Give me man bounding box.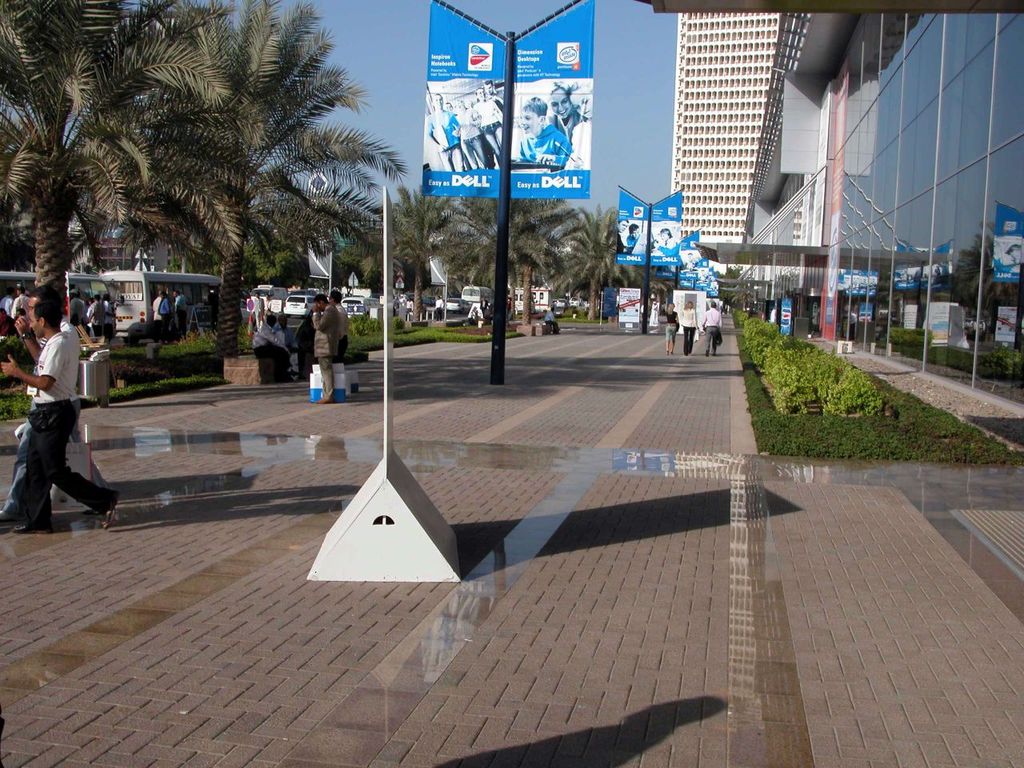
<region>405, 294, 413, 314</region>.
